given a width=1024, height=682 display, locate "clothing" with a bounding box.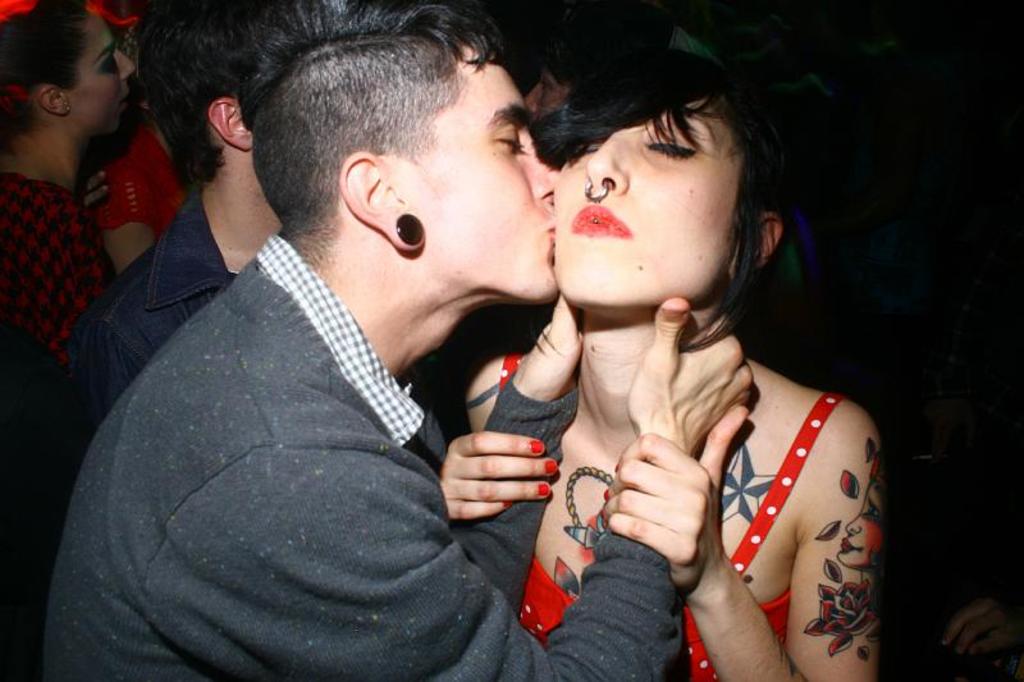
Located: x1=97, y1=87, x2=692, y2=681.
